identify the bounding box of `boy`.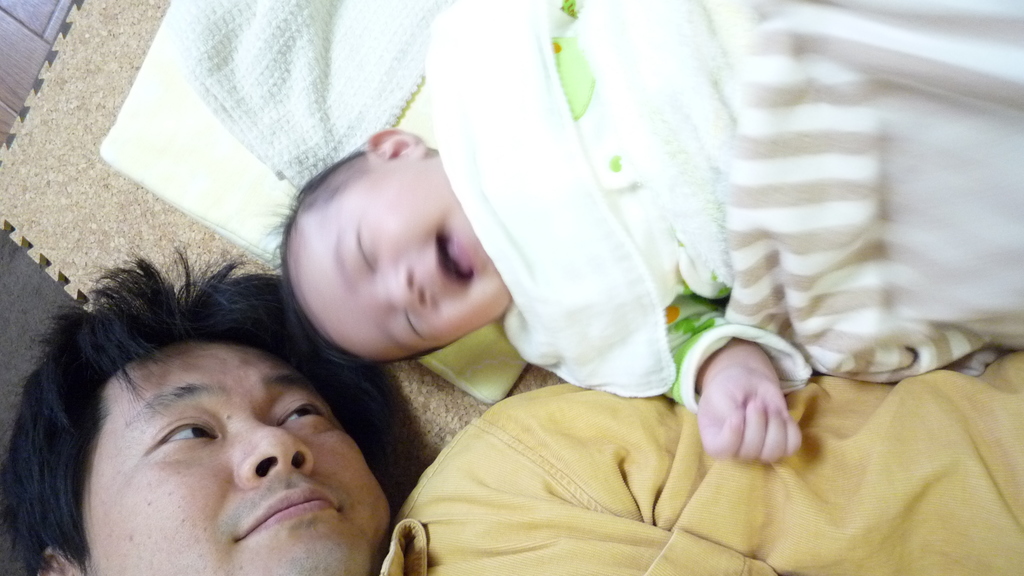
[left=280, top=0, right=1023, bottom=472].
